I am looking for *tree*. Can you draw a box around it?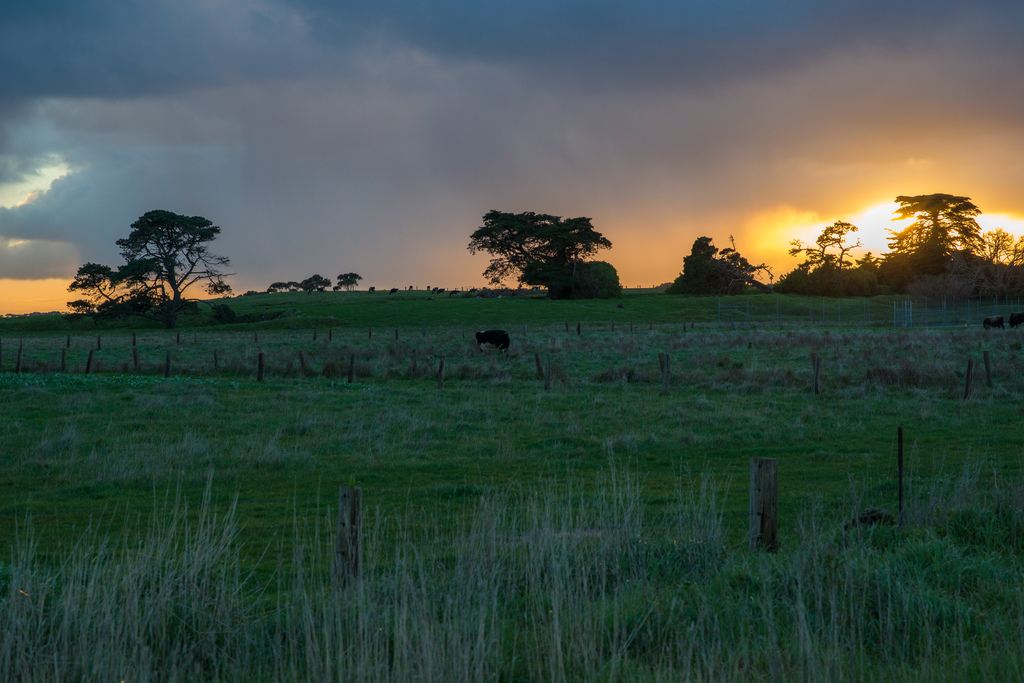
Sure, the bounding box is [x1=268, y1=278, x2=332, y2=294].
